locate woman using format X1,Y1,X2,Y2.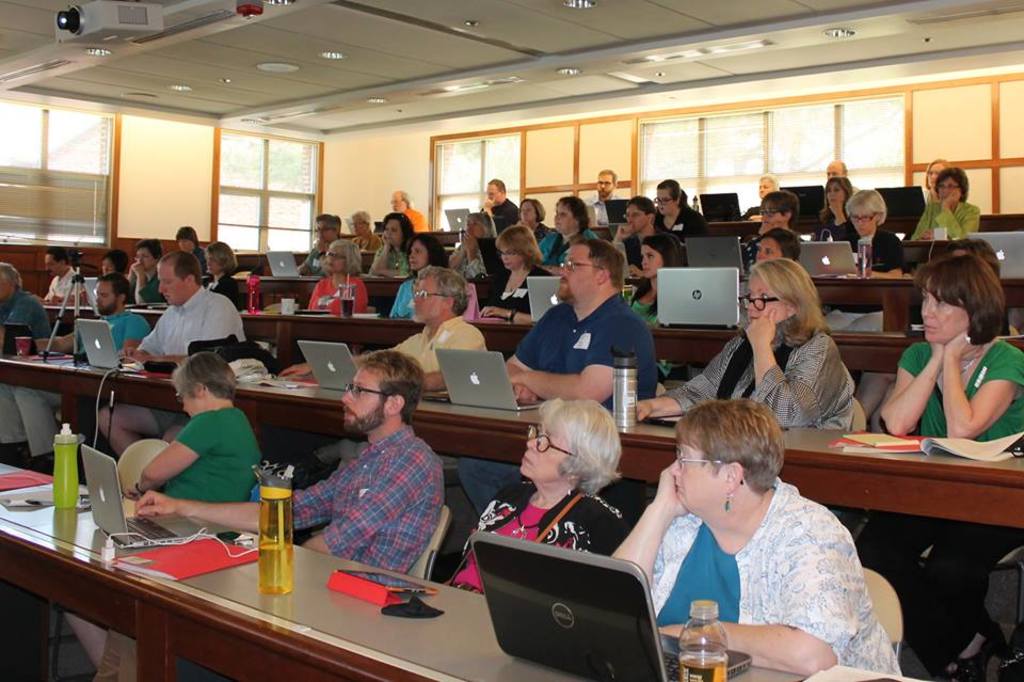
732,265,882,448.
